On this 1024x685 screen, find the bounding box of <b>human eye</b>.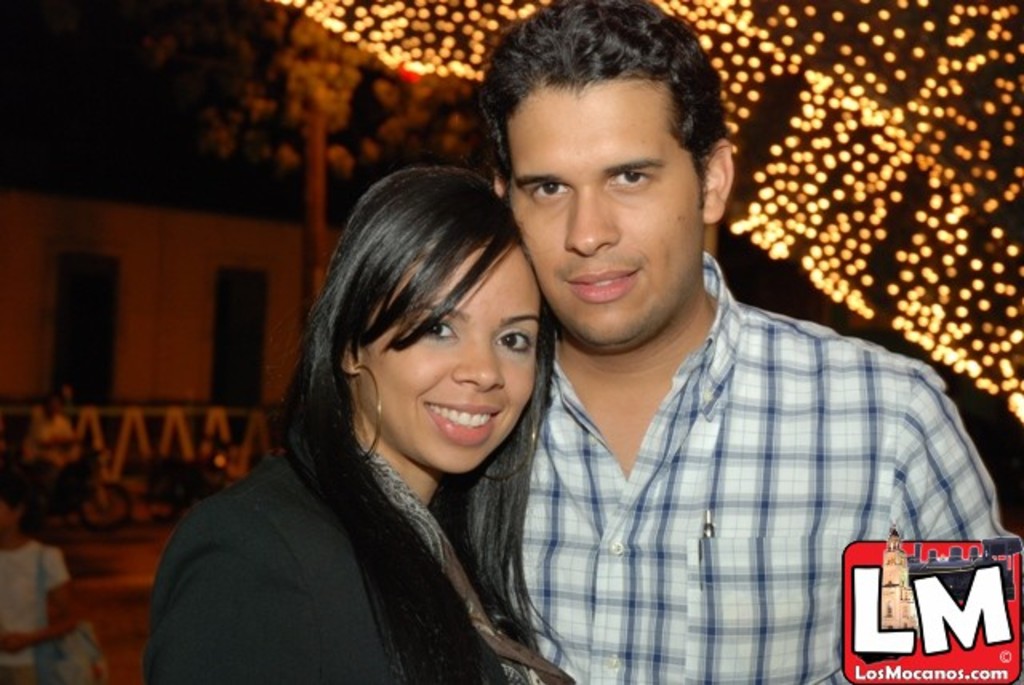
Bounding box: 608, 166, 654, 200.
